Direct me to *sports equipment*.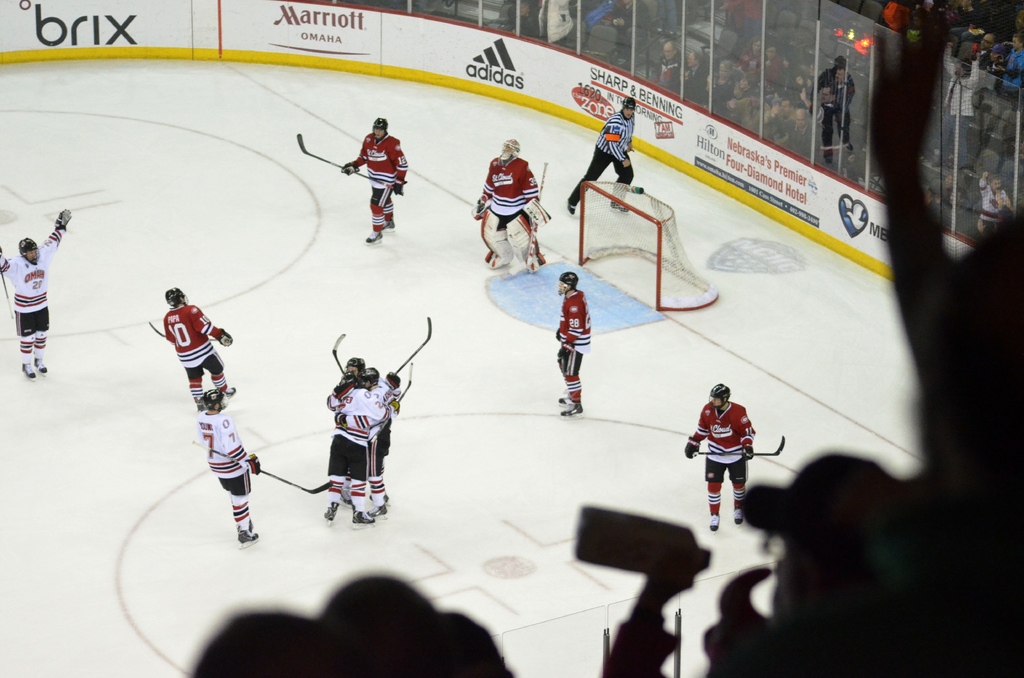
Direction: (x1=556, y1=270, x2=580, y2=298).
